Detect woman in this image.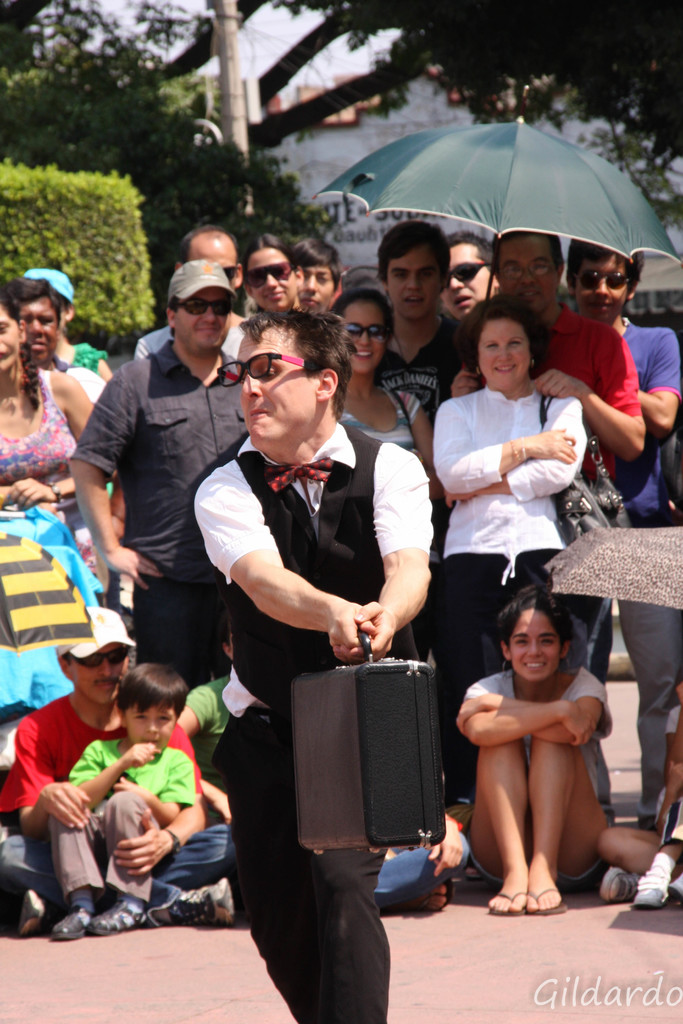
Detection: 427, 290, 588, 825.
